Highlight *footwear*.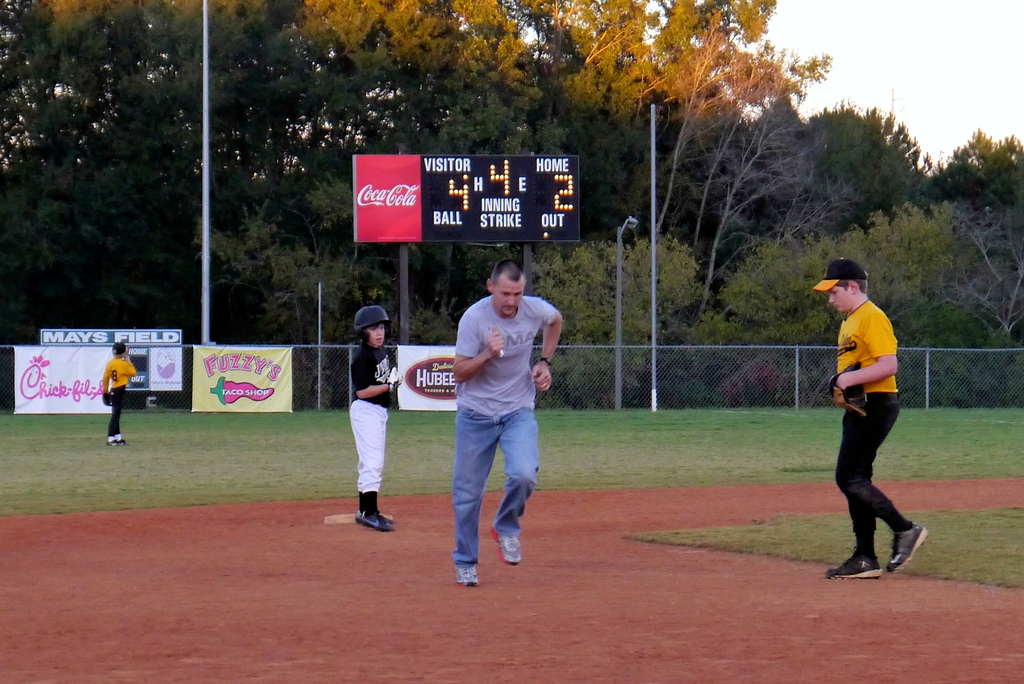
Highlighted region: select_region(361, 494, 392, 534).
